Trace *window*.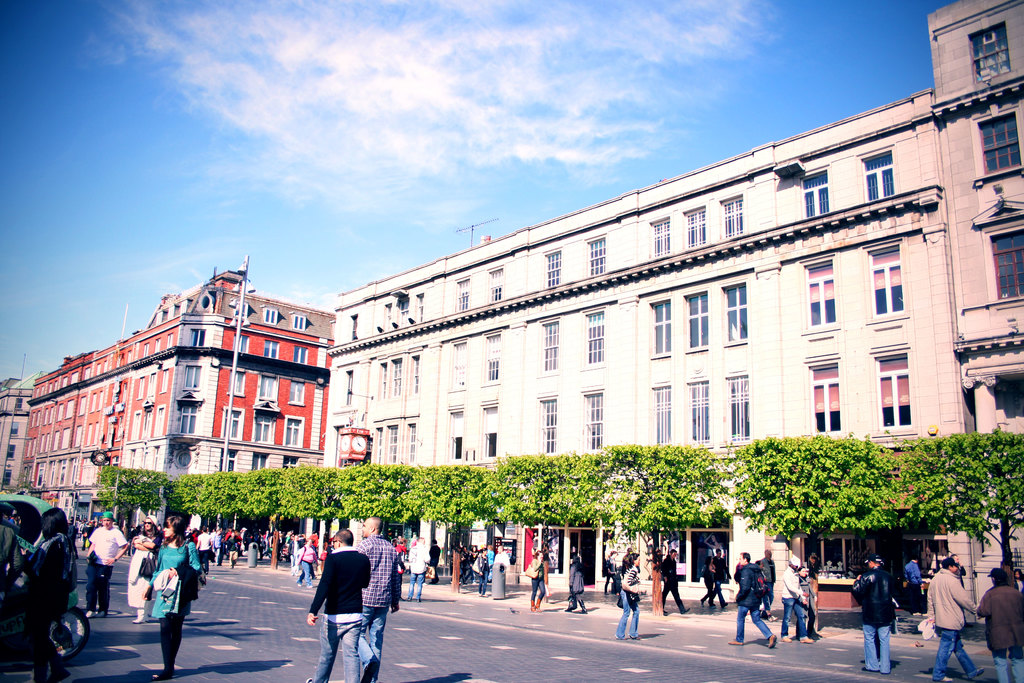
Traced to box=[186, 364, 200, 391].
